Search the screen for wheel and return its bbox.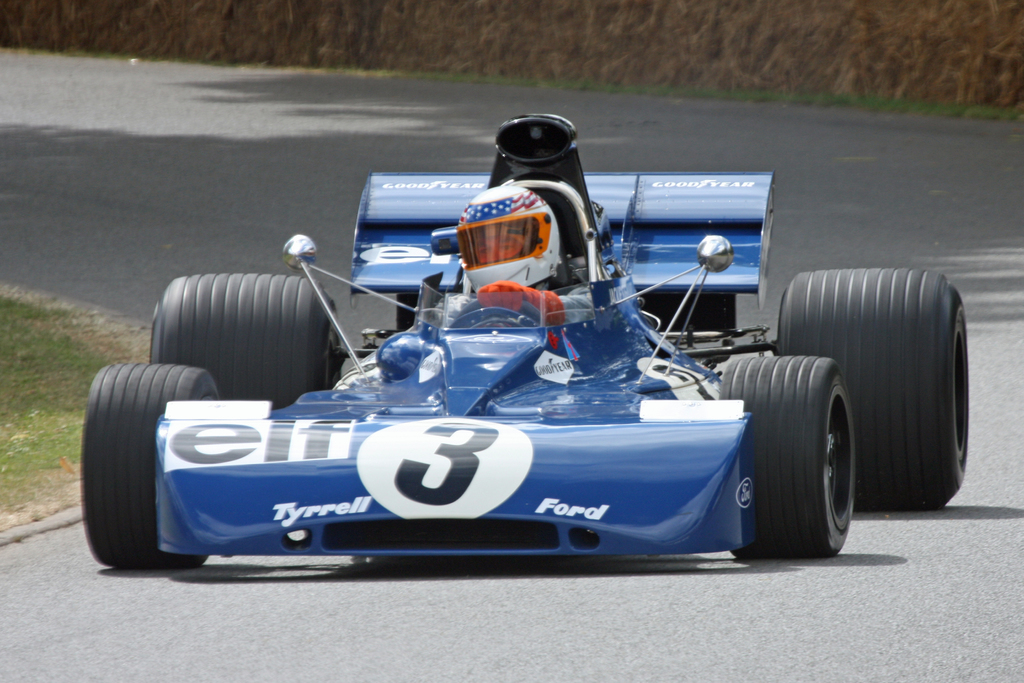
Found: select_region(719, 353, 860, 561).
